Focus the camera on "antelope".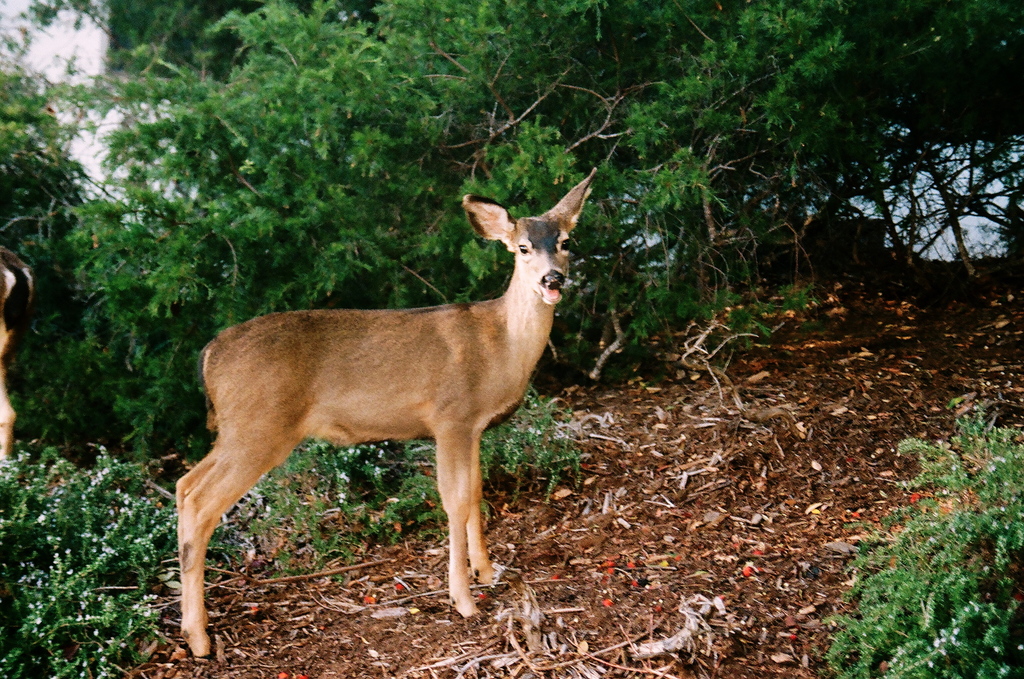
Focus region: x1=0 y1=244 x2=31 y2=465.
